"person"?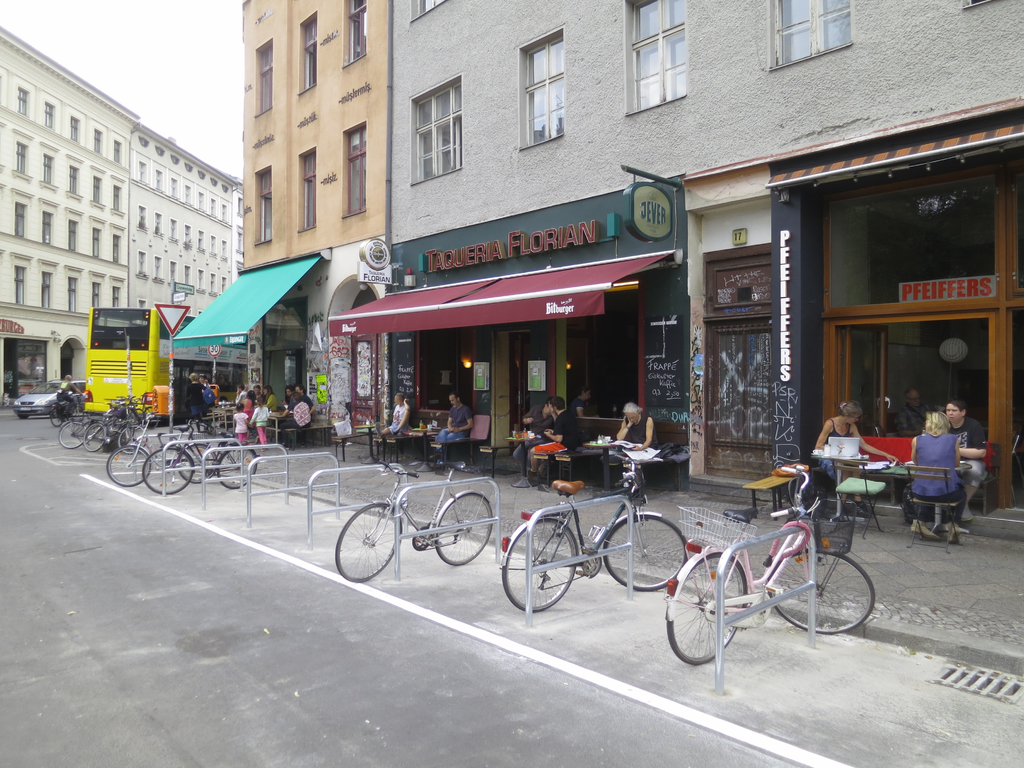
bbox=(614, 404, 659, 469)
